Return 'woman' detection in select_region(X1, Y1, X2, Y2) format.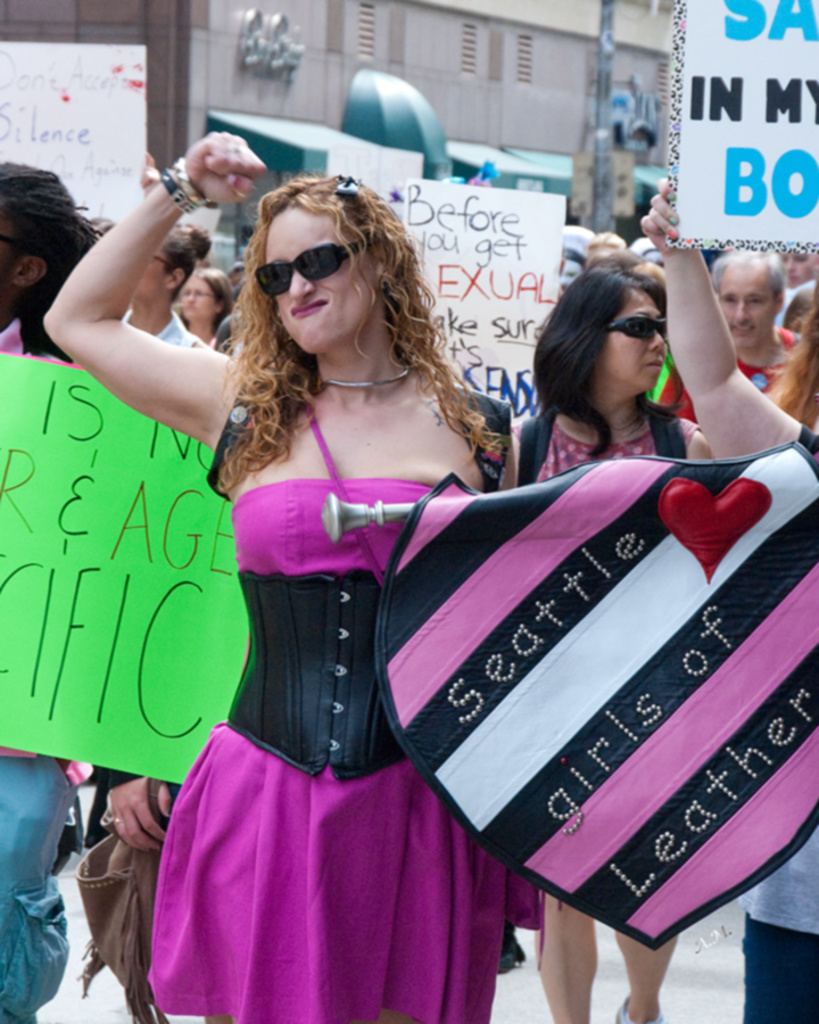
select_region(506, 257, 713, 1023).
